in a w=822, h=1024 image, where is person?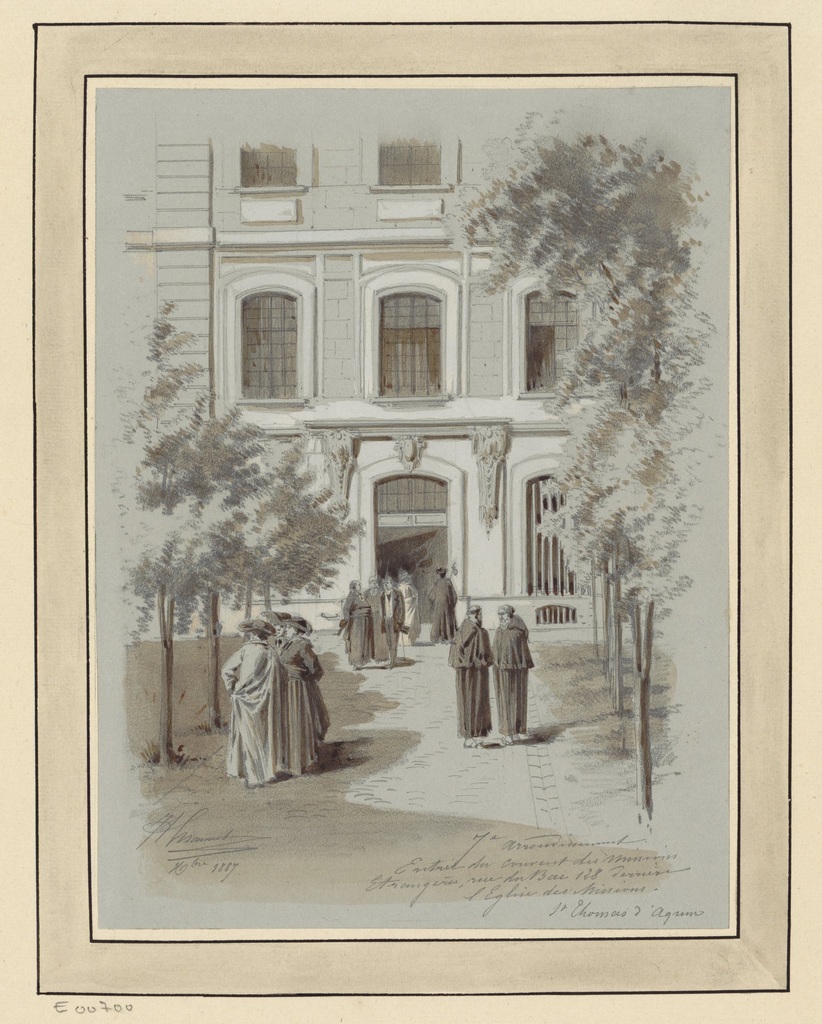
x1=446, y1=603, x2=491, y2=753.
